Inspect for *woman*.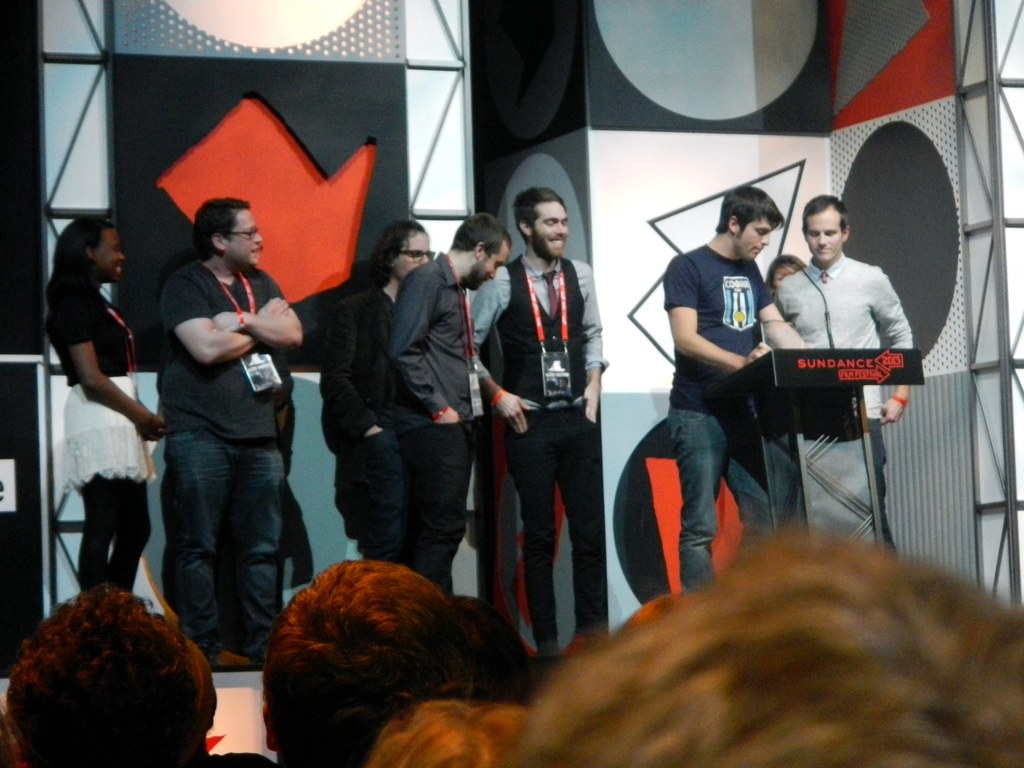
Inspection: <box>29,207,154,604</box>.
